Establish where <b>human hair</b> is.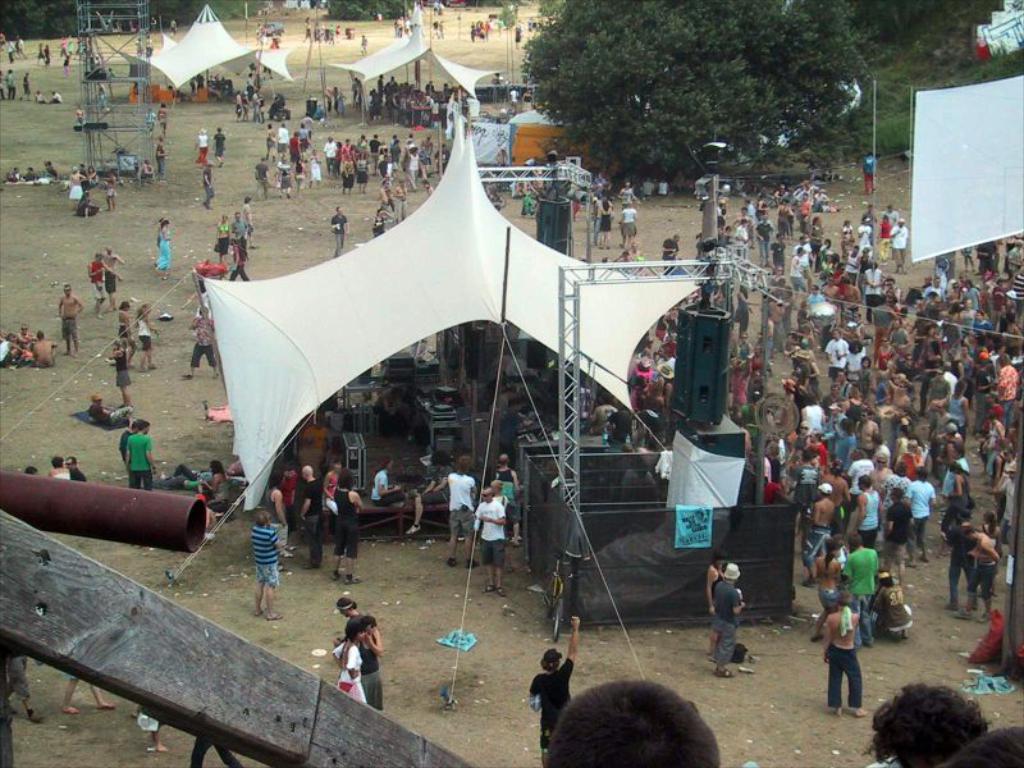
Established at locate(710, 550, 723, 564).
